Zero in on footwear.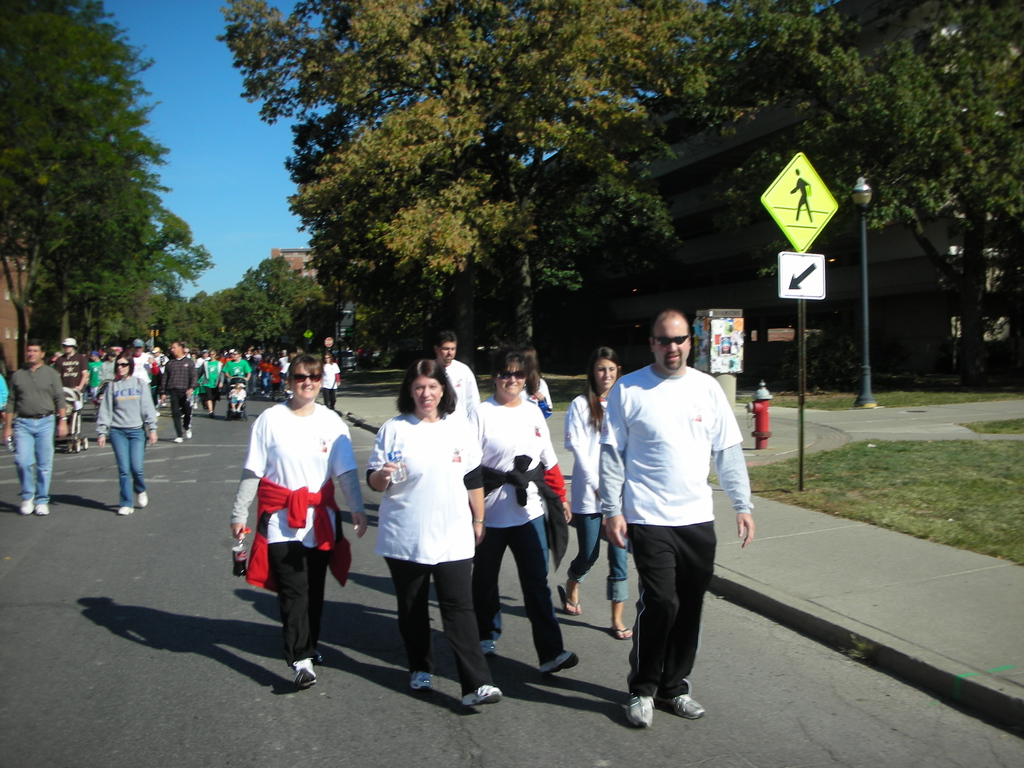
Zeroed in: select_region(408, 666, 433, 693).
